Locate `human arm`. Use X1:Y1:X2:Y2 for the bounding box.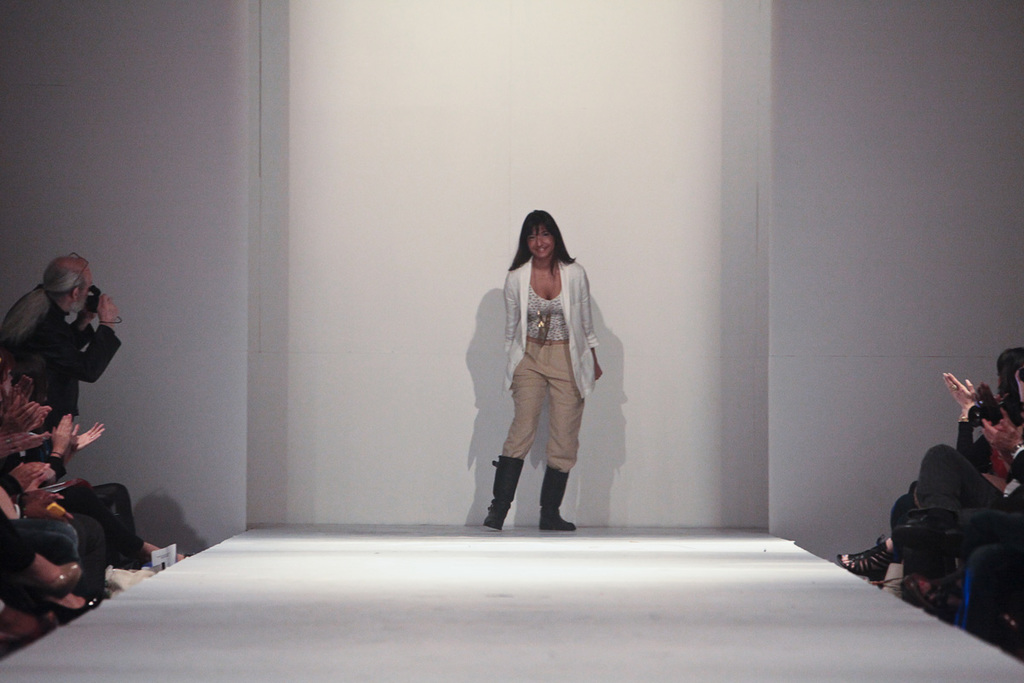
580:264:604:379.
